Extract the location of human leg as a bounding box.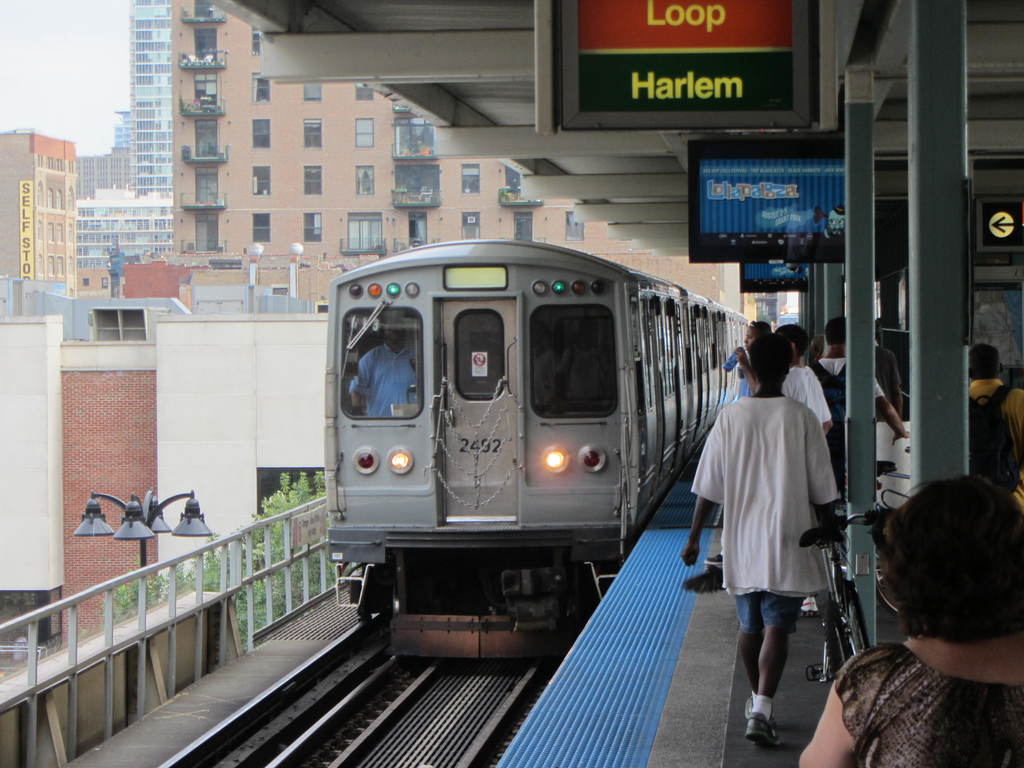
749 591 804 748.
